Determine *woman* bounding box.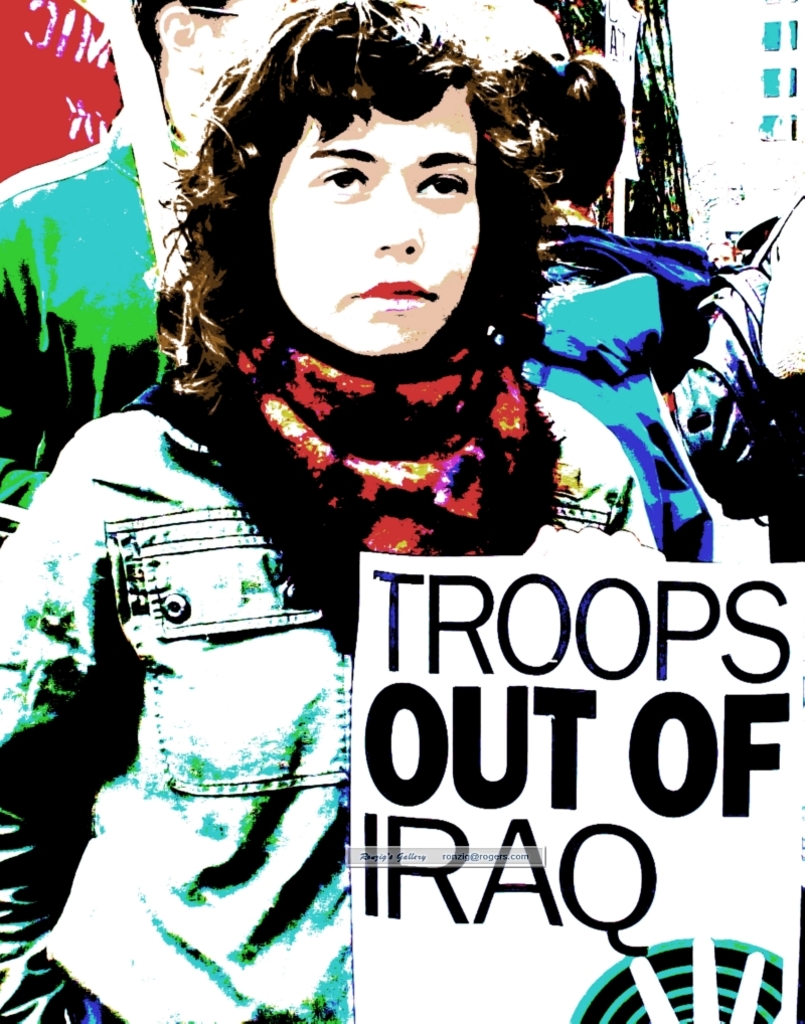
Determined: left=60, top=62, right=696, bottom=958.
